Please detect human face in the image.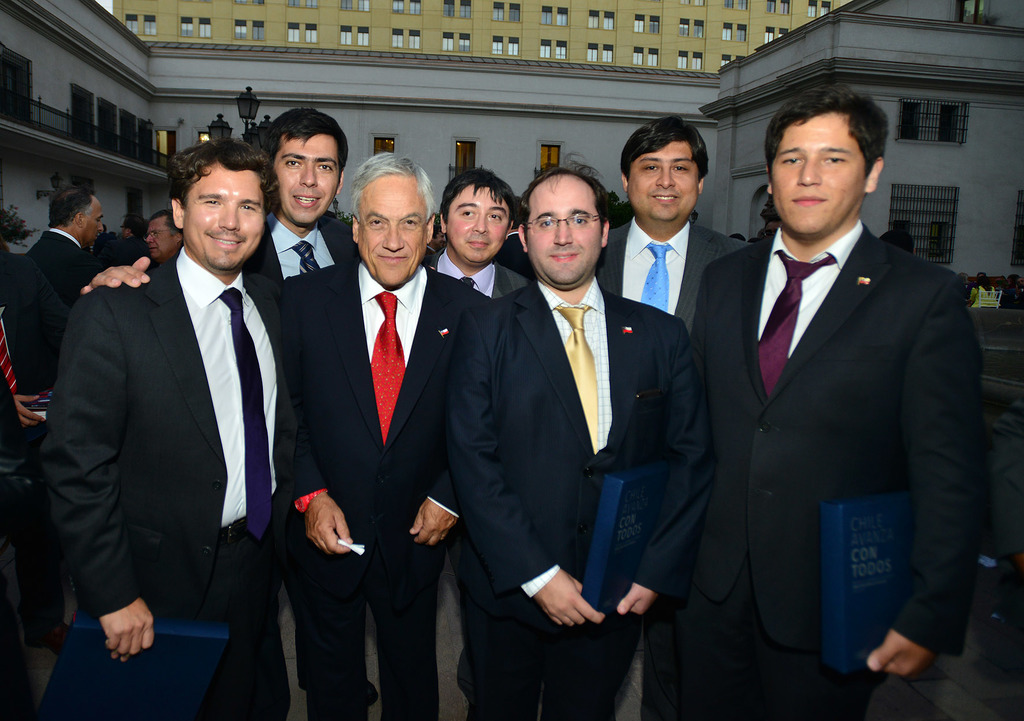
<bbox>767, 113, 868, 229</bbox>.
